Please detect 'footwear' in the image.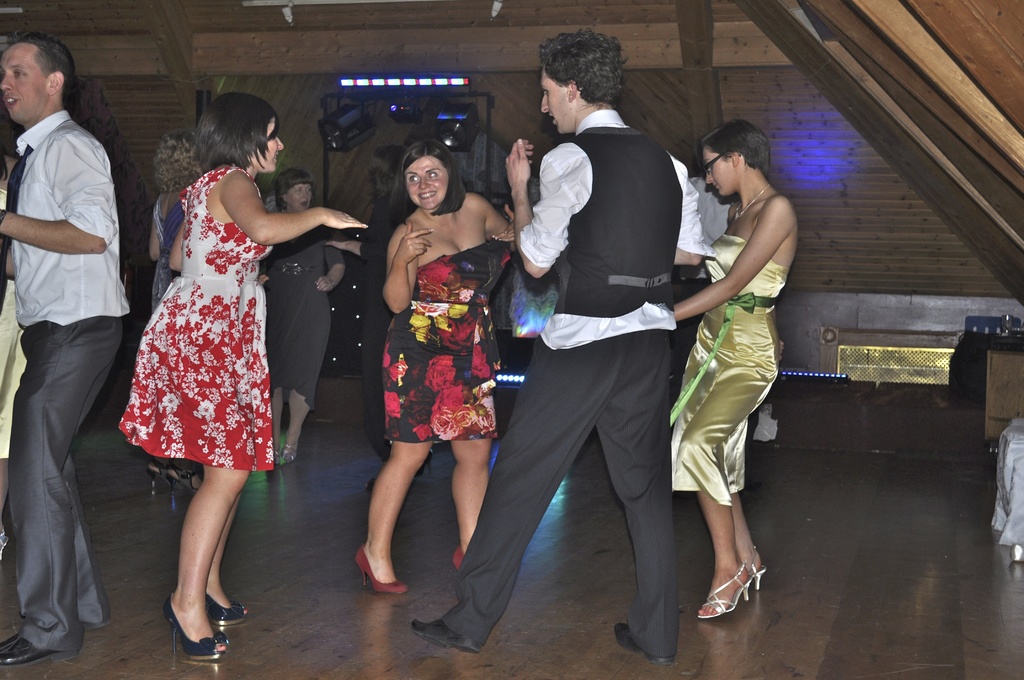
{"left": 197, "top": 591, "right": 251, "bottom": 627}.
